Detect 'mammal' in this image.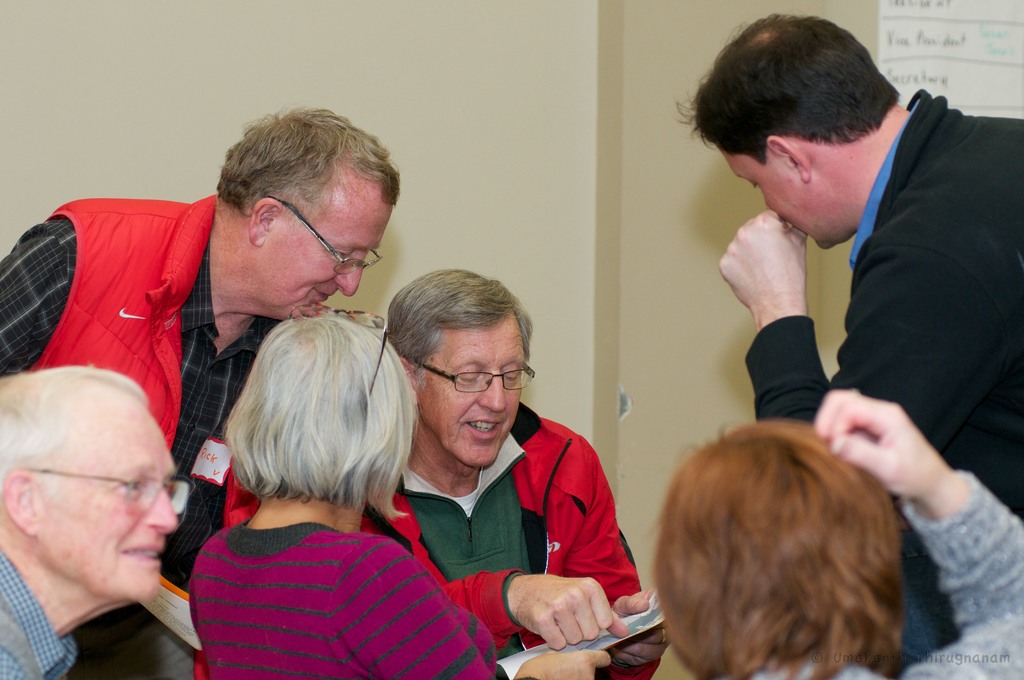
Detection: (x1=184, y1=303, x2=611, y2=679).
